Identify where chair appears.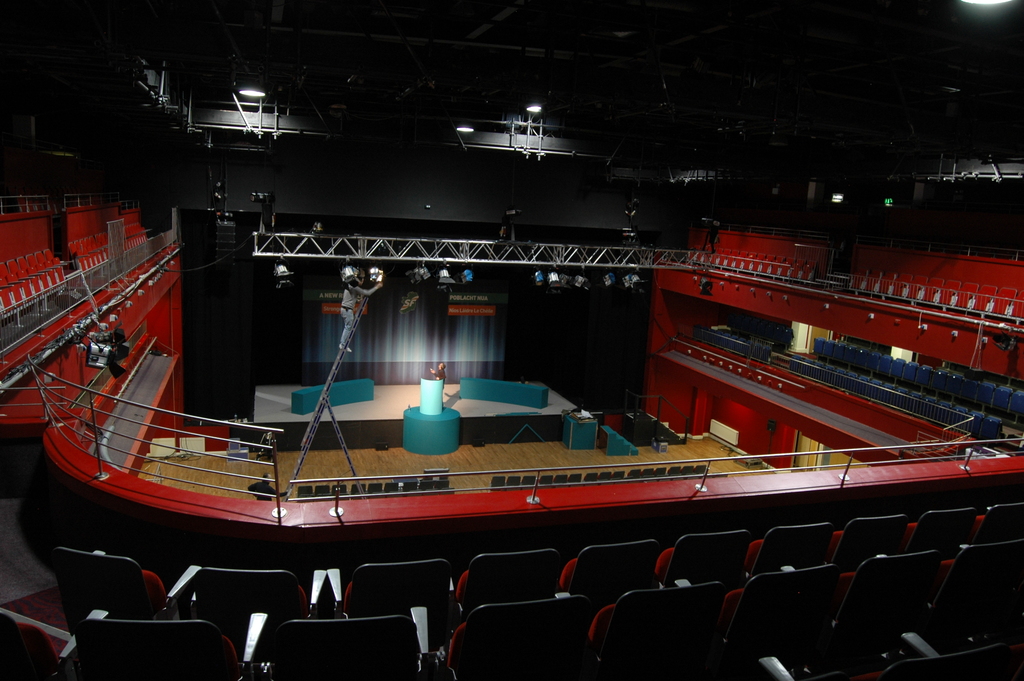
Appears at {"left": 932, "top": 543, "right": 1023, "bottom": 629}.
